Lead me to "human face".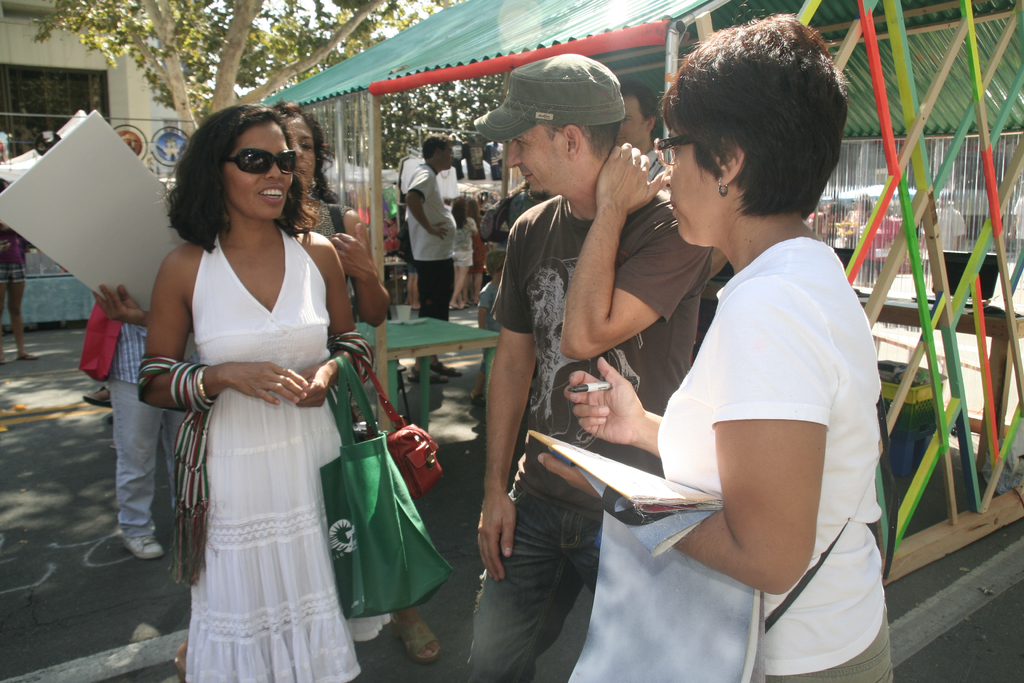
Lead to {"left": 436, "top": 133, "right": 458, "bottom": 170}.
